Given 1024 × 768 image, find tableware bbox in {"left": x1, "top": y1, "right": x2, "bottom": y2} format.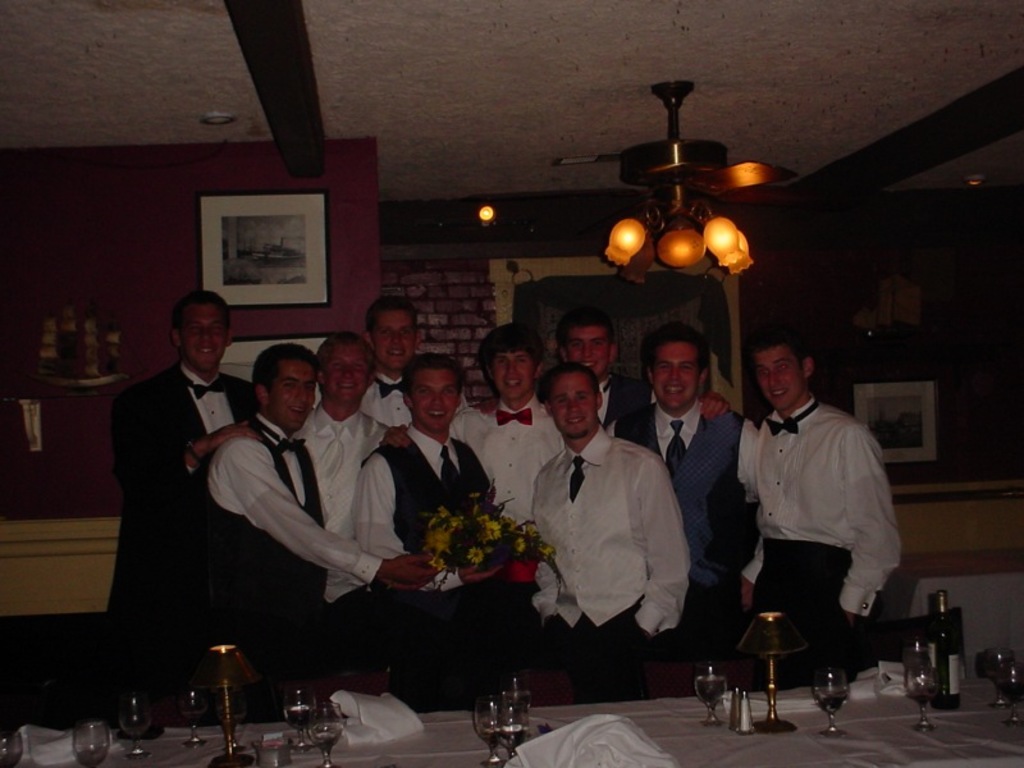
{"left": 996, "top": 664, "right": 1023, "bottom": 727}.
